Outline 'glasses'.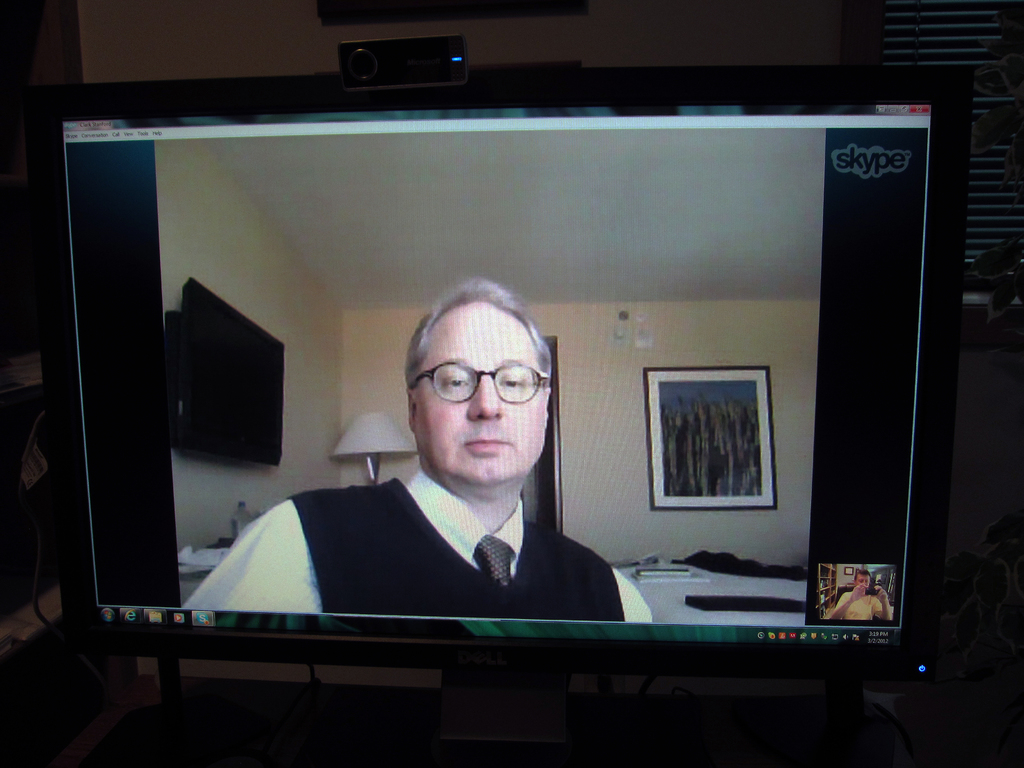
Outline: box(406, 364, 553, 405).
